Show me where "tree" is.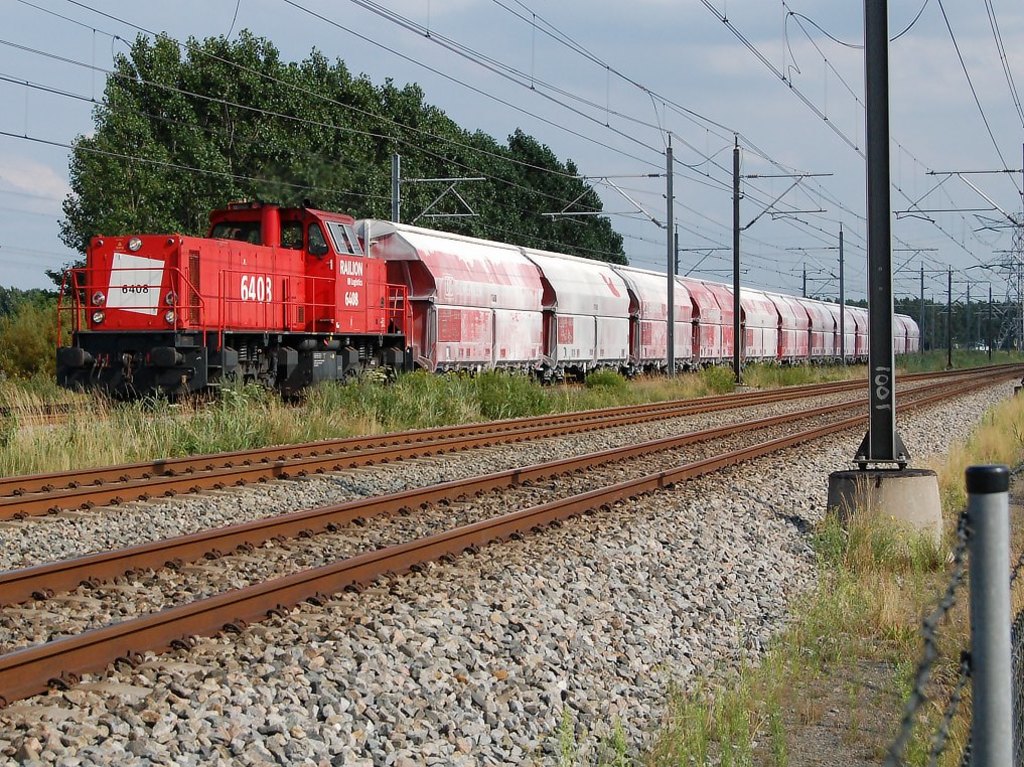
"tree" is at left=144, top=28, right=302, bottom=262.
